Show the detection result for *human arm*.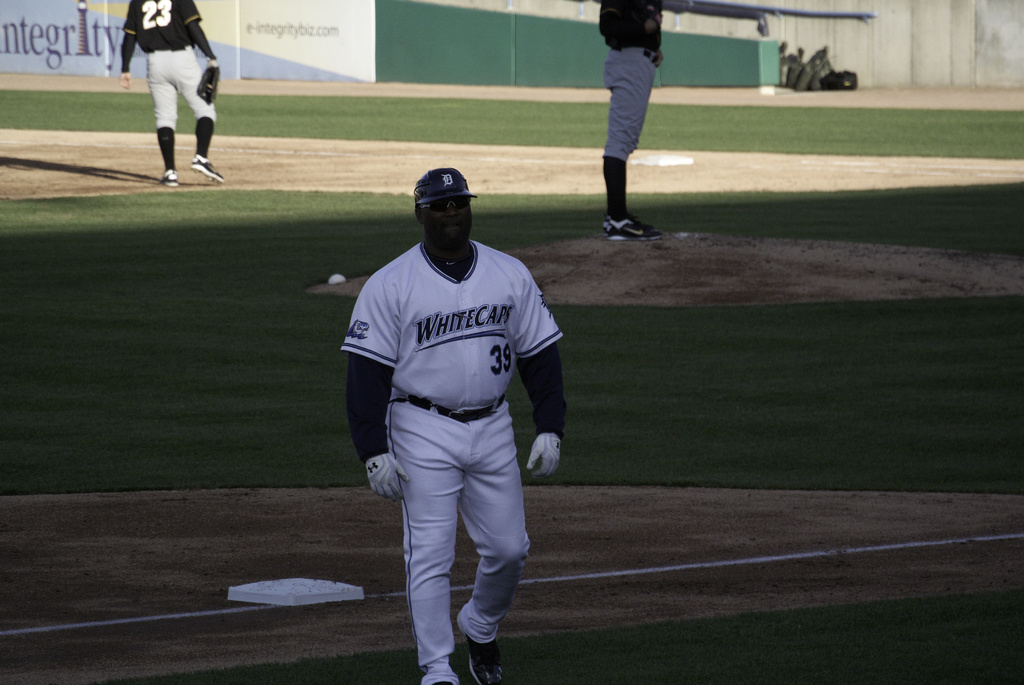
<box>177,0,215,96</box>.
